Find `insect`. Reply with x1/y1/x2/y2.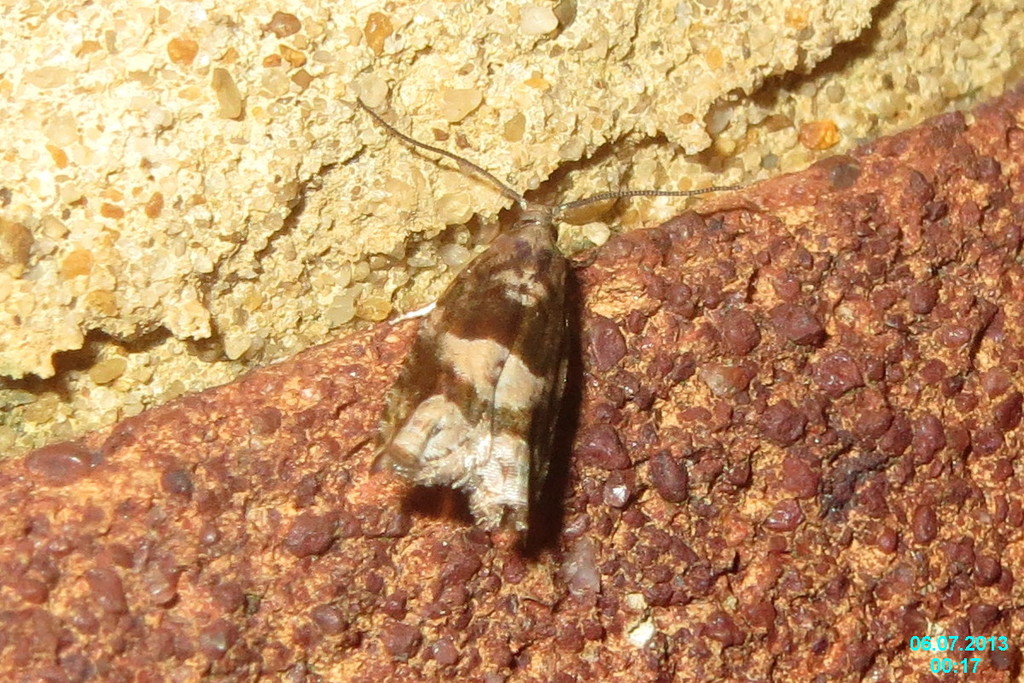
352/94/747/557.
